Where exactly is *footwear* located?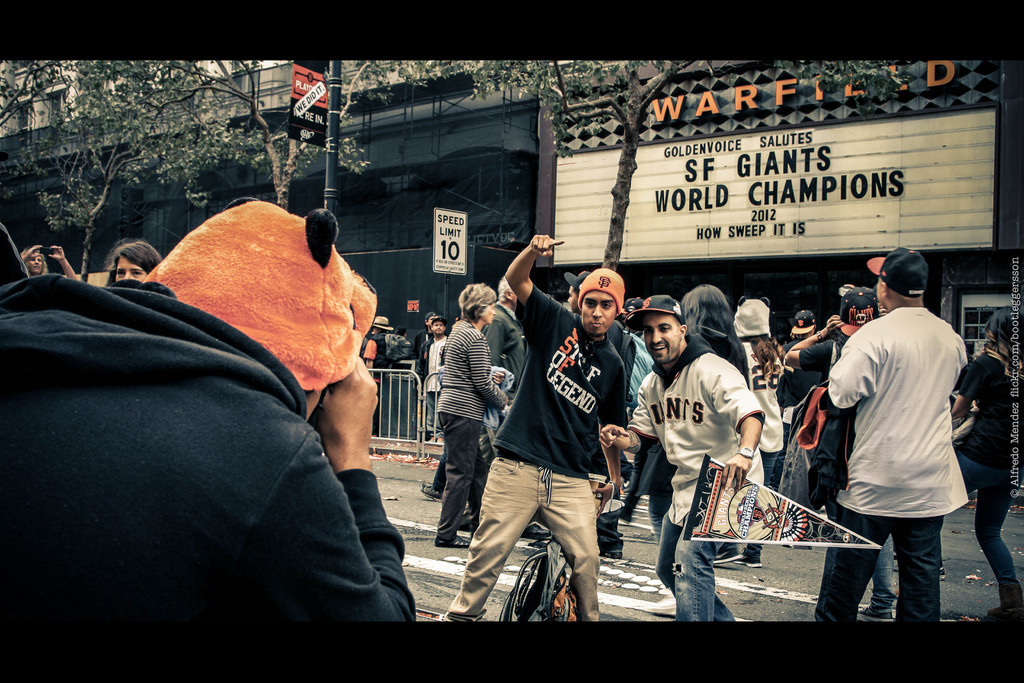
Its bounding box is left=417, top=483, right=444, bottom=502.
